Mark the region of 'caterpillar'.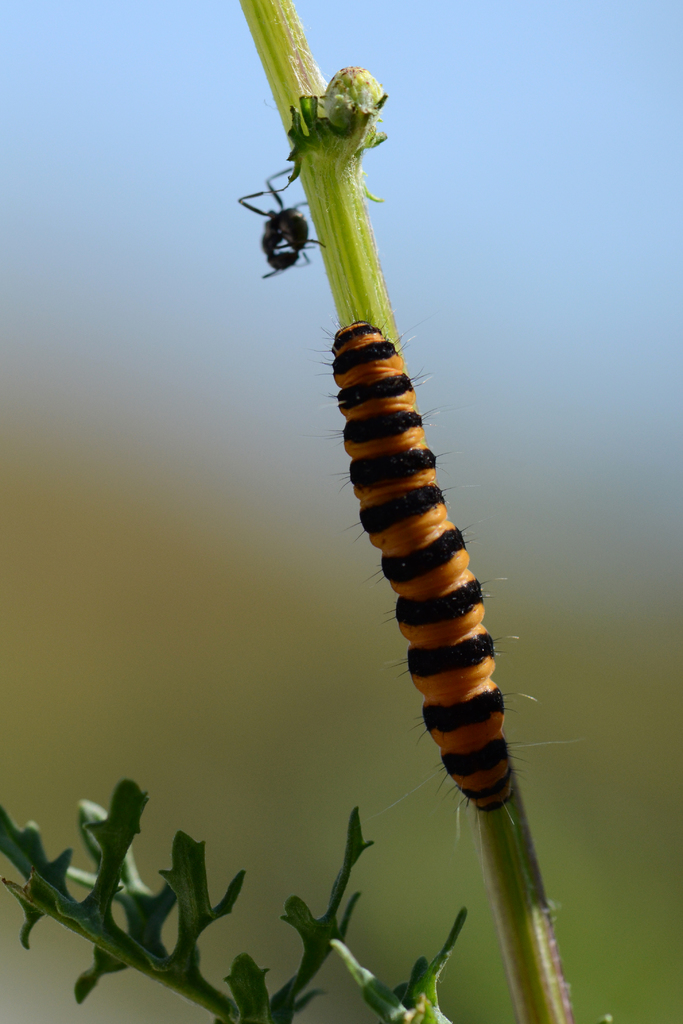
Region: x1=303, y1=318, x2=580, y2=854.
